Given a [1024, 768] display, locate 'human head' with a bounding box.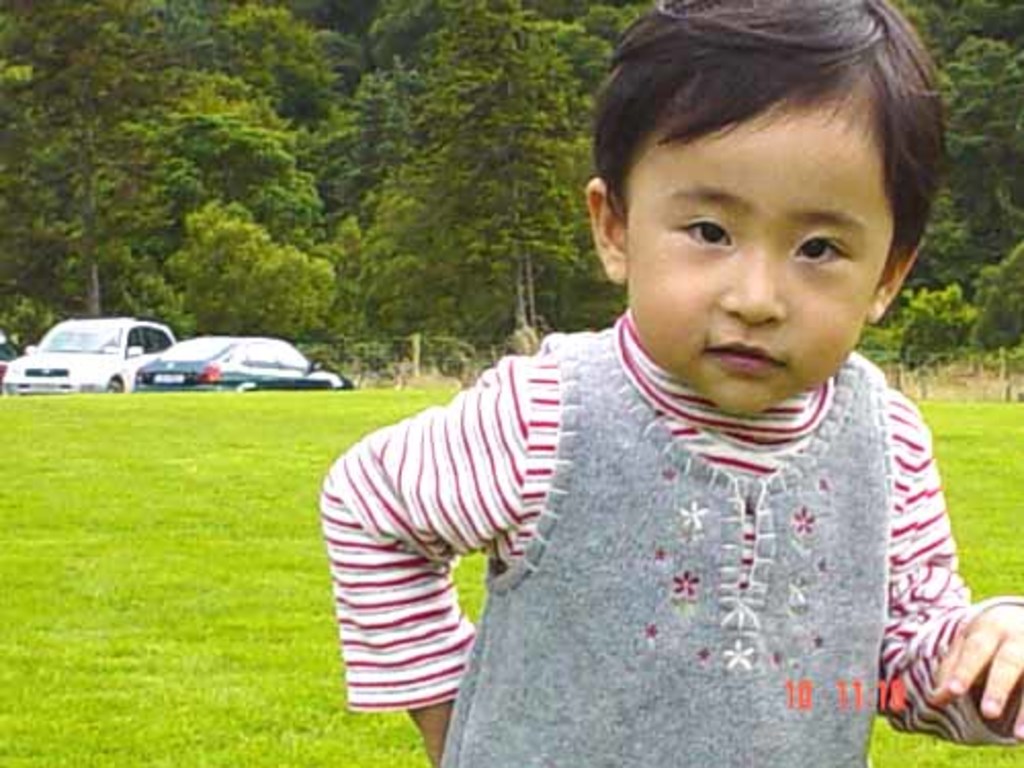
Located: pyautogui.locateOnScreen(567, 0, 936, 389).
